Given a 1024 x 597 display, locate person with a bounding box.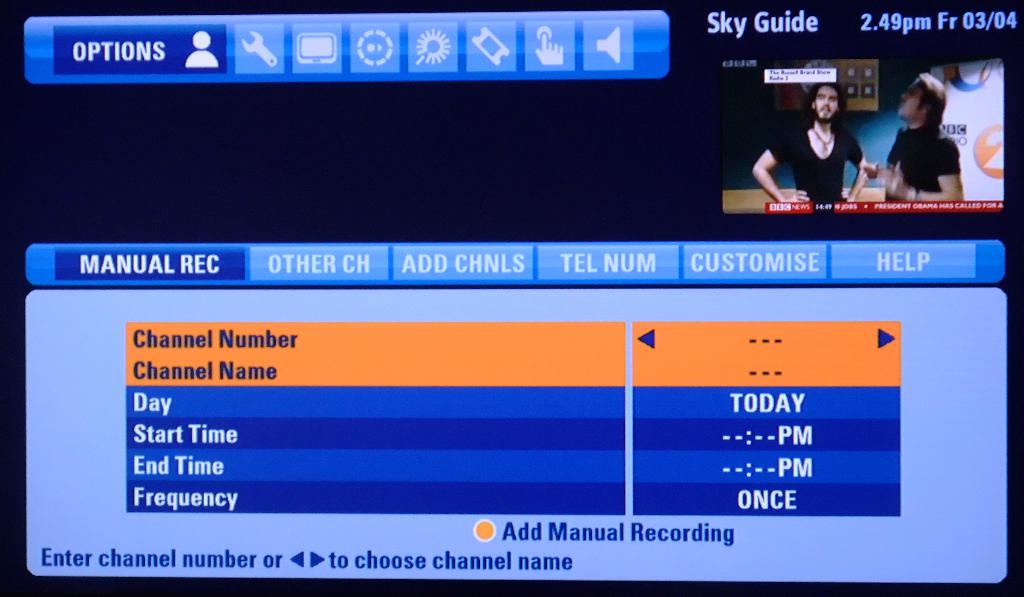
Located: {"x1": 749, "y1": 81, "x2": 867, "y2": 204}.
